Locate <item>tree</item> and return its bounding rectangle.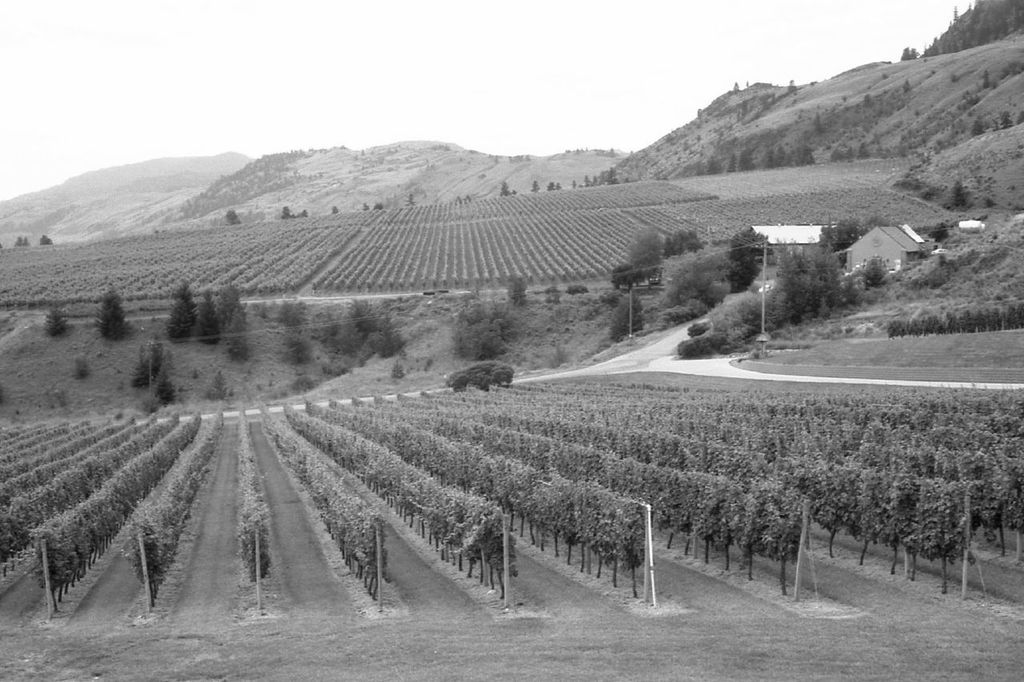
select_region(132, 346, 152, 387).
